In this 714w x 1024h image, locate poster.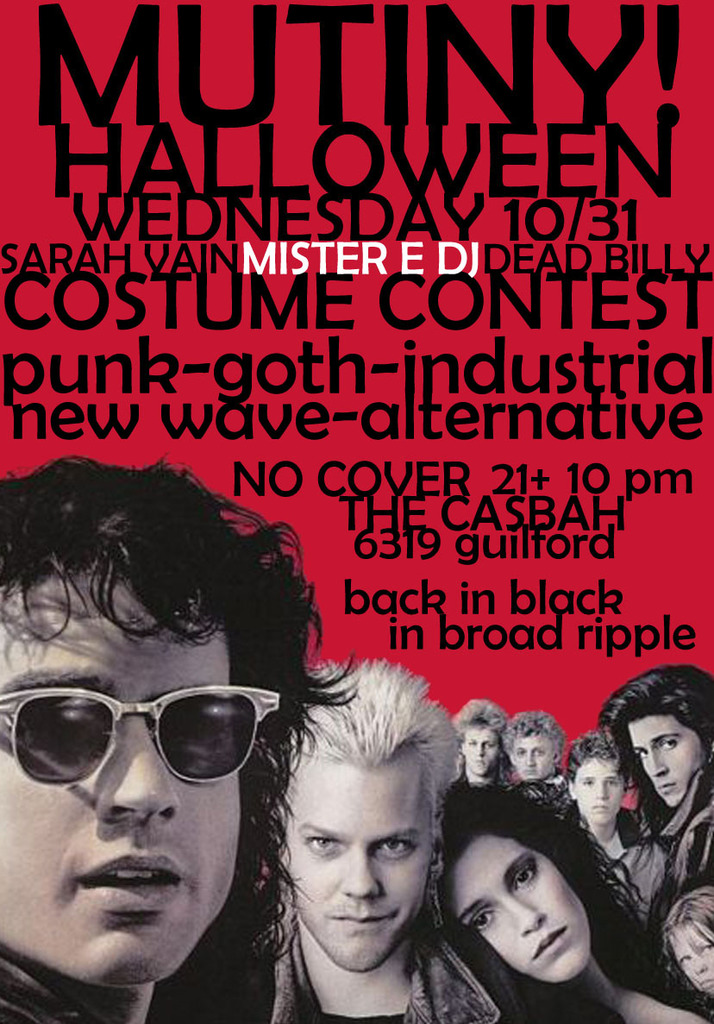
Bounding box: [x1=0, y1=1, x2=713, y2=1023].
